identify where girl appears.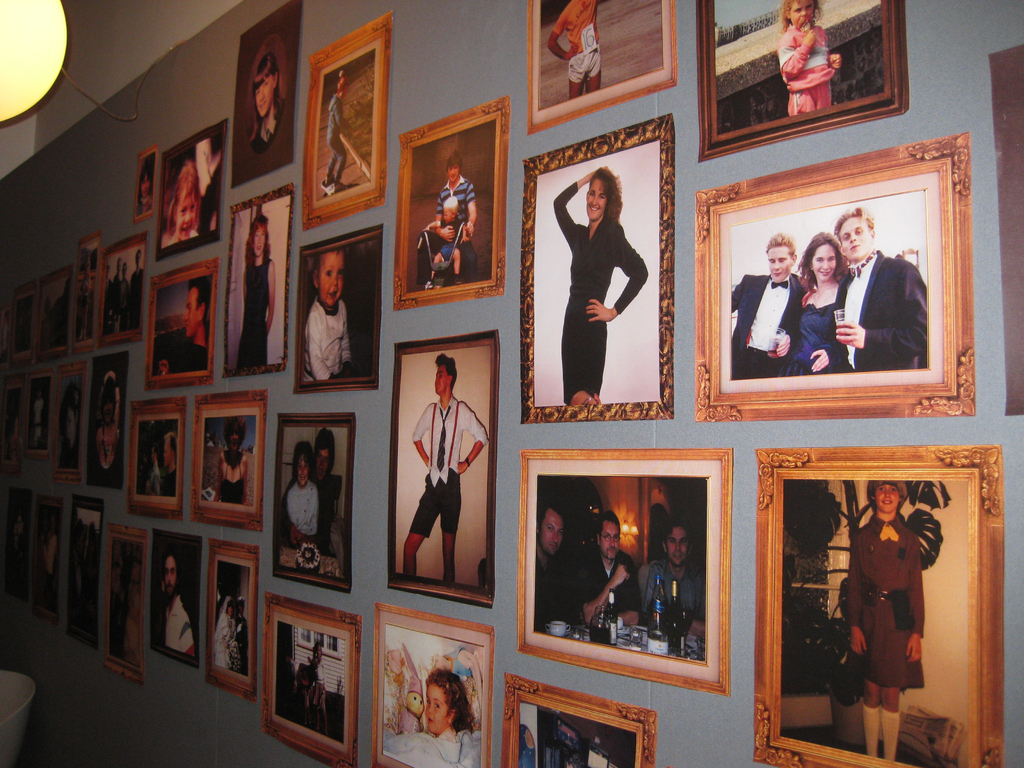
Appears at left=846, top=477, right=923, bottom=760.
